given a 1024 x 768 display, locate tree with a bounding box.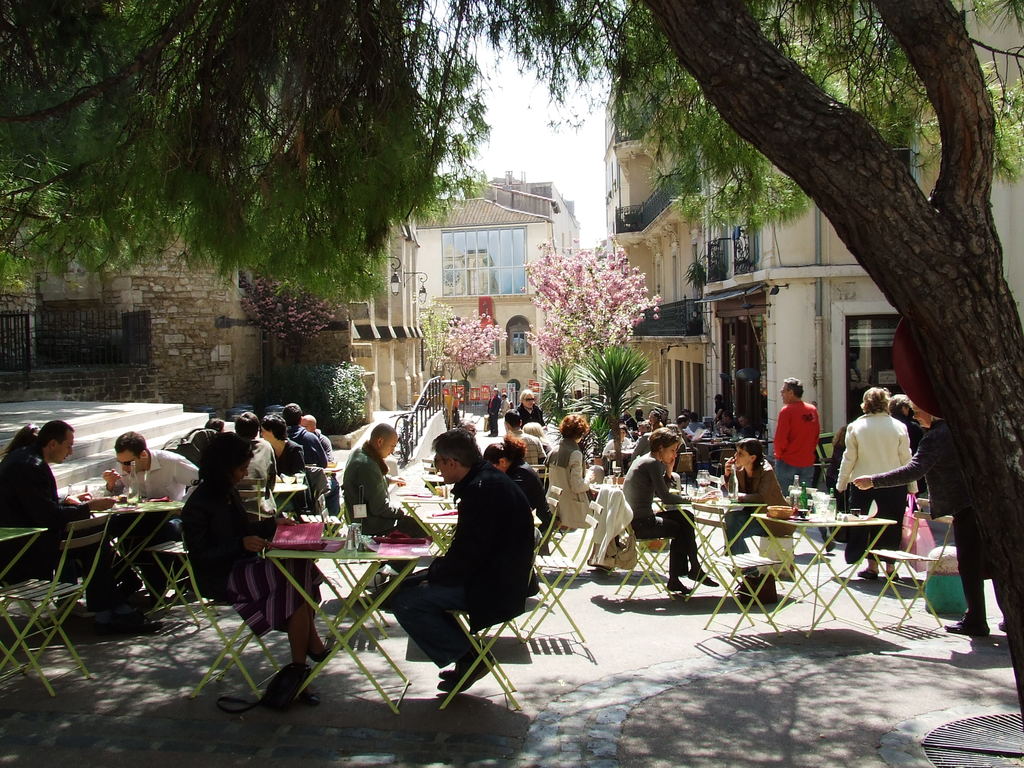
Located: pyautogui.locateOnScreen(0, 0, 1023, 744).
